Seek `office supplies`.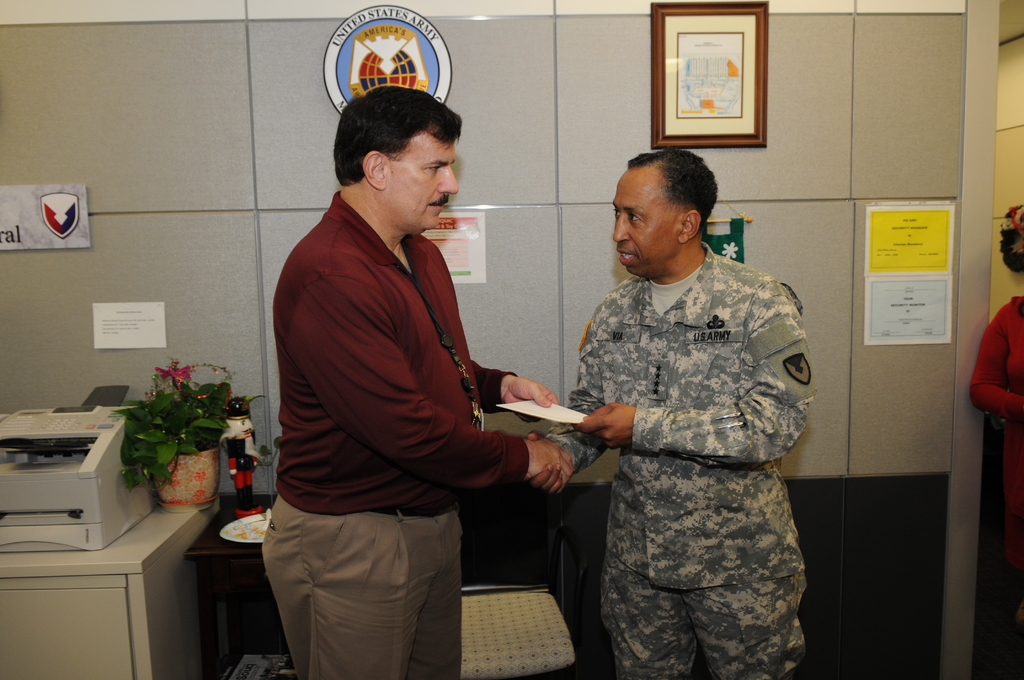
box=[863, 197, 954, 355].
